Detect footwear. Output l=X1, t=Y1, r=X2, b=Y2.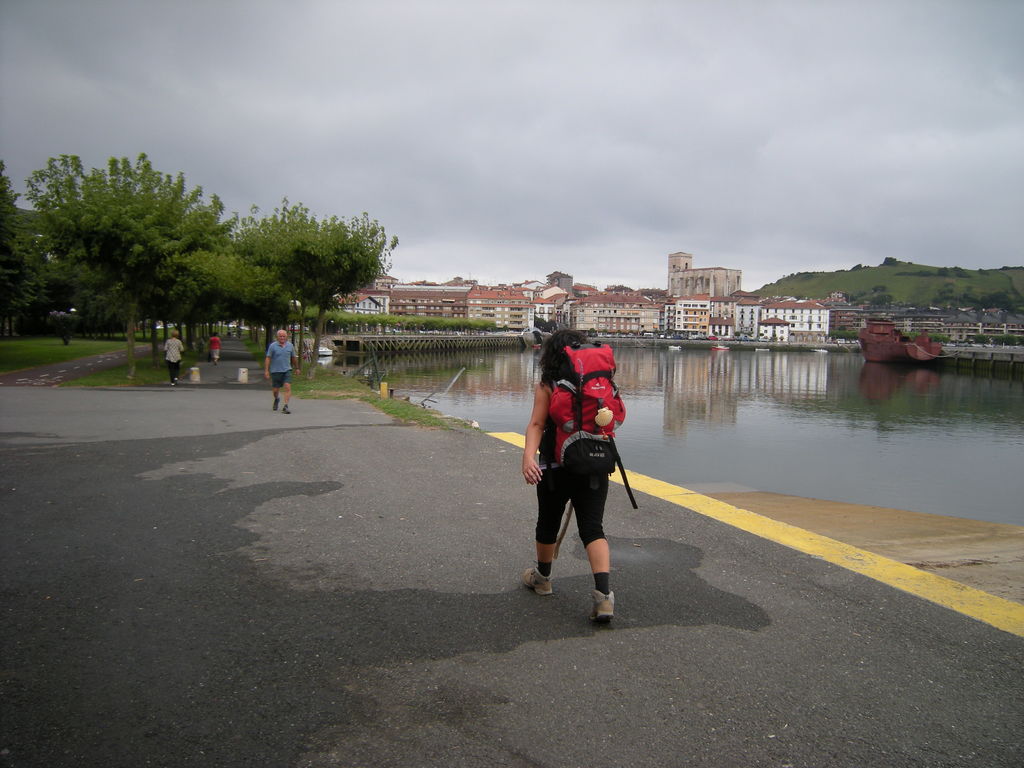
l=176, t=378, r=179, b=384.
